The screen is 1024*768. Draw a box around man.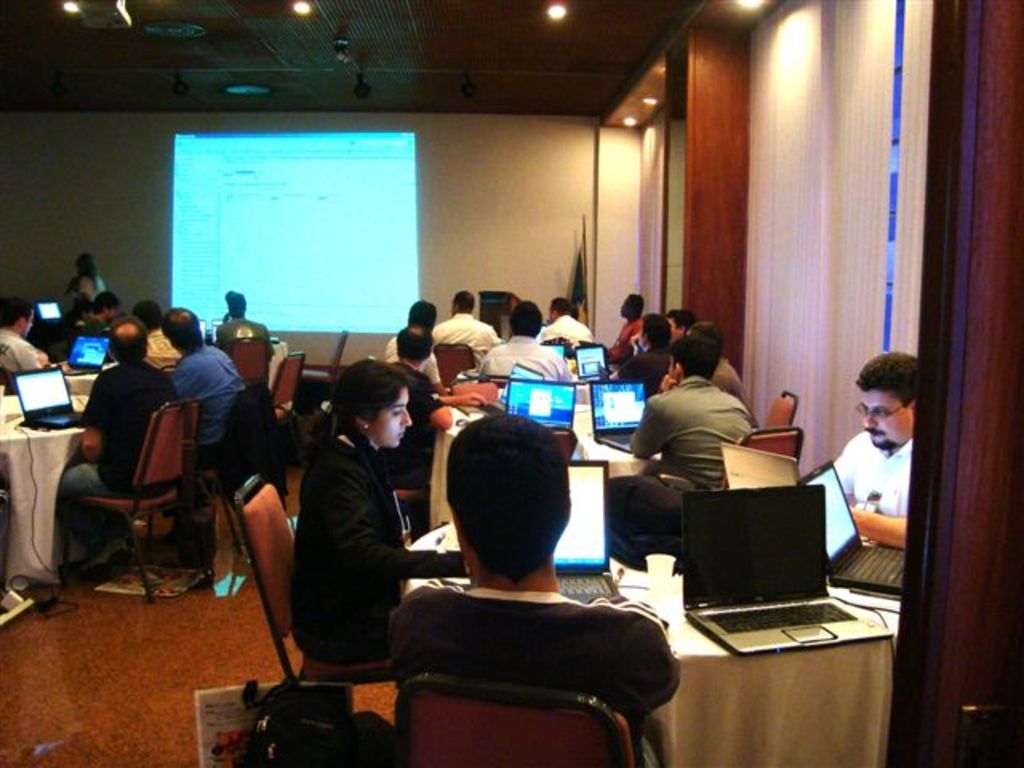
216/283/282/365.
